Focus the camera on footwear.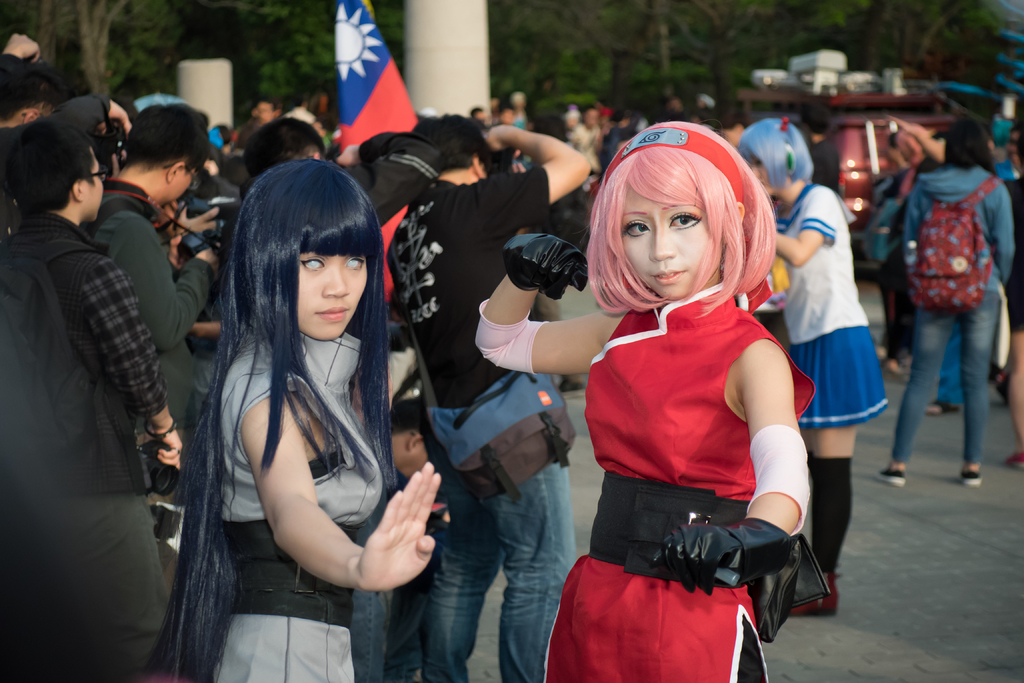
Focus region: 877/468/909/489.
